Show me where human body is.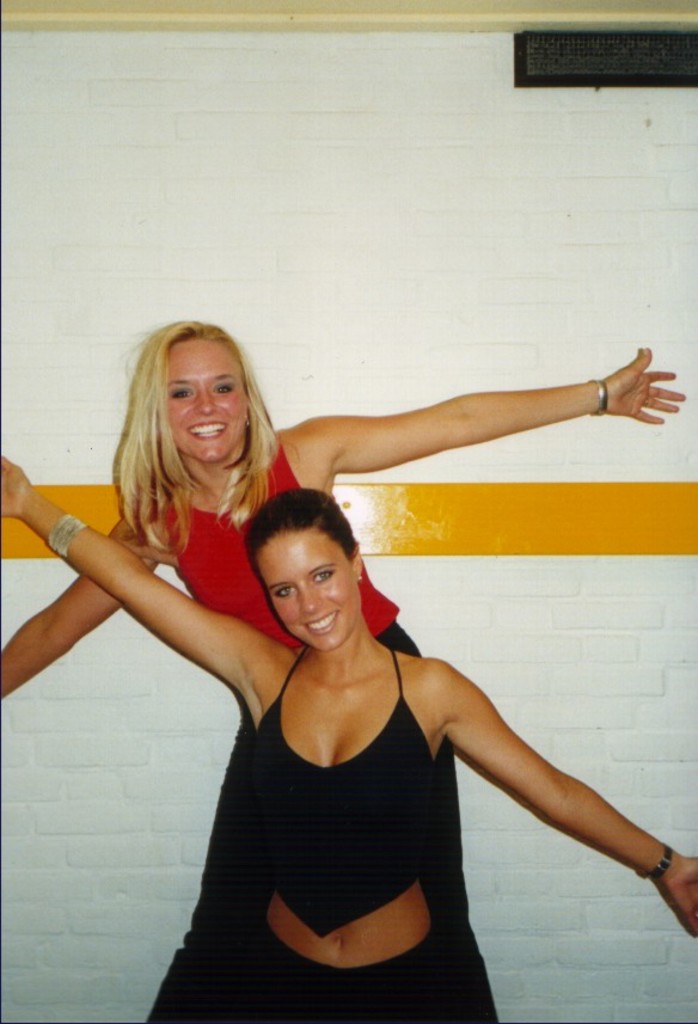
human body is at bbox=(0, 448, 697, 1023).
